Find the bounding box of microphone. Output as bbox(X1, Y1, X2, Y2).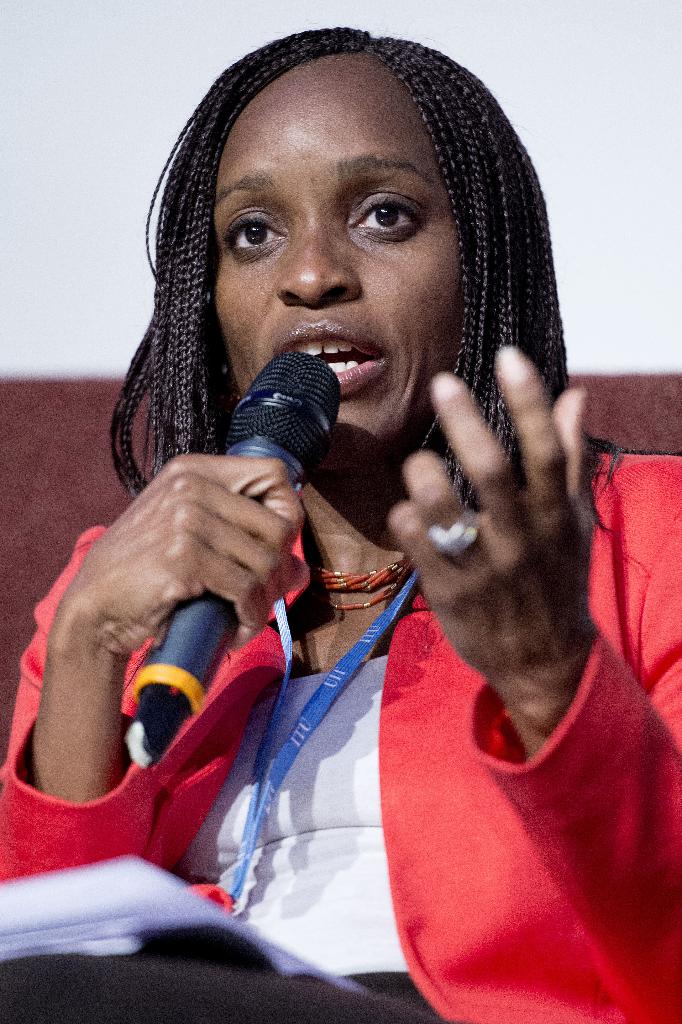
bbox(125, 346, 343, 767).
